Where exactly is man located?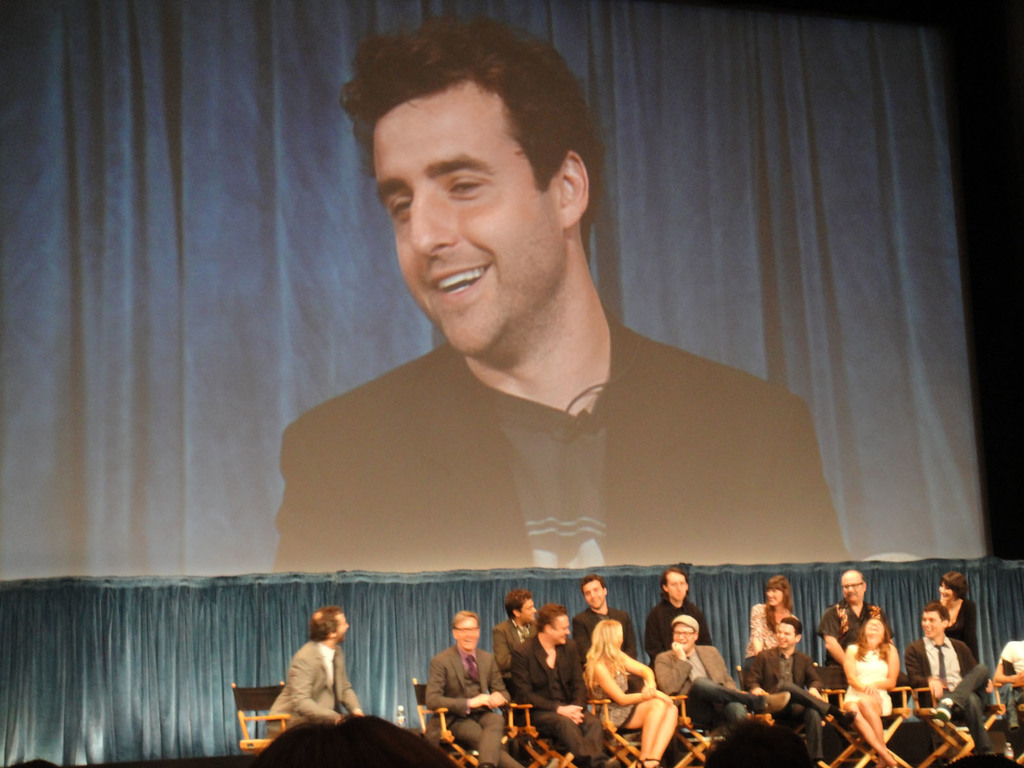
Its bounding box is x1=904, y1=597, x2=997, y2=757.
